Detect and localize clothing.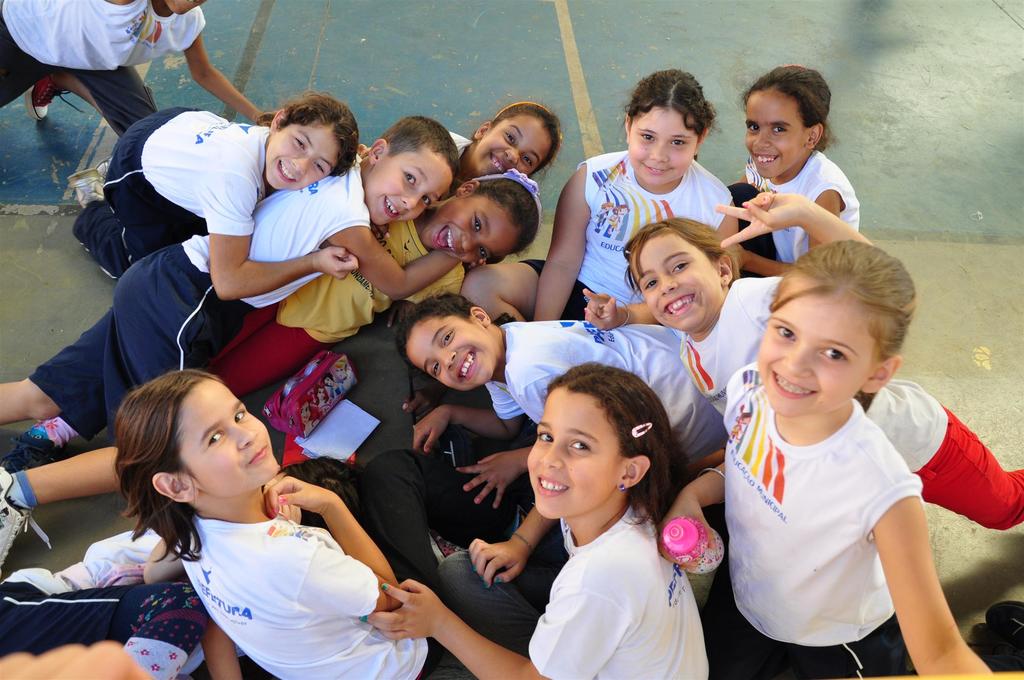
Localized at rect(703, 364, 924, 679).
